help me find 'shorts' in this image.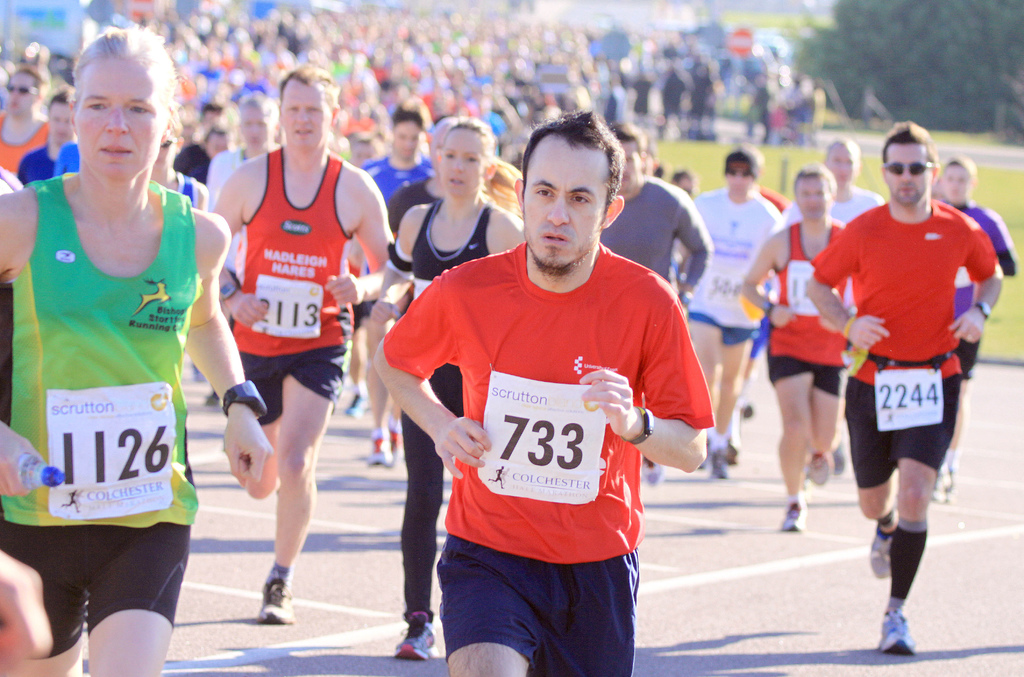
Found it: 753/338/762/355.
